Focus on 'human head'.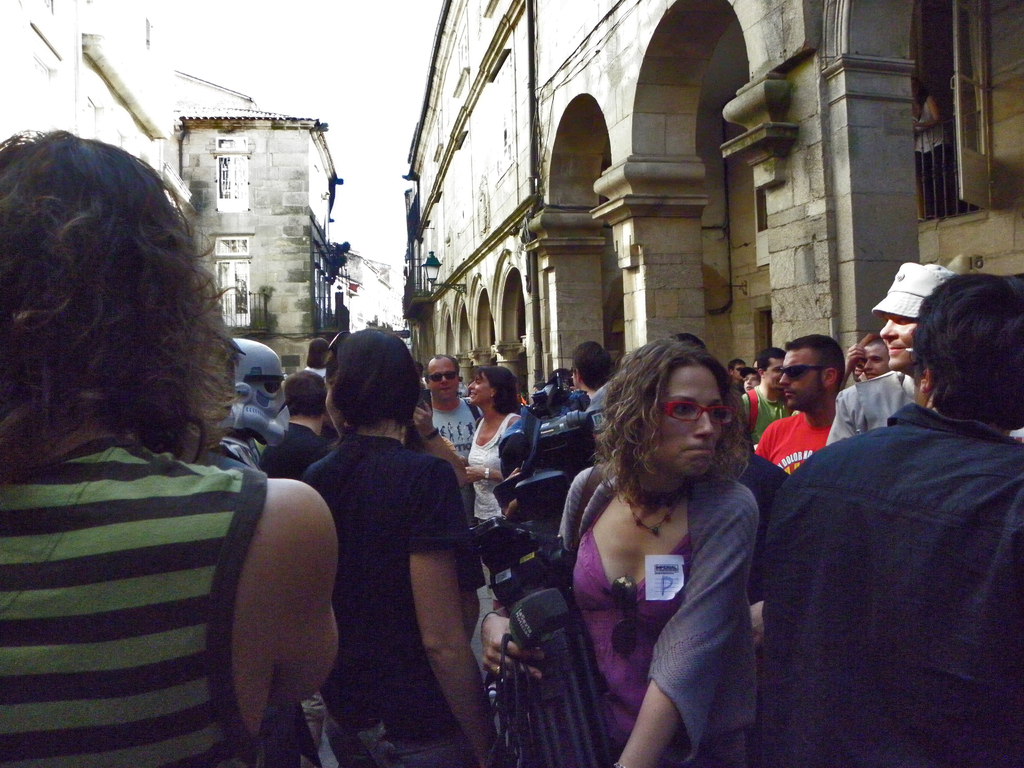
Focused at 0,130,184,406.
